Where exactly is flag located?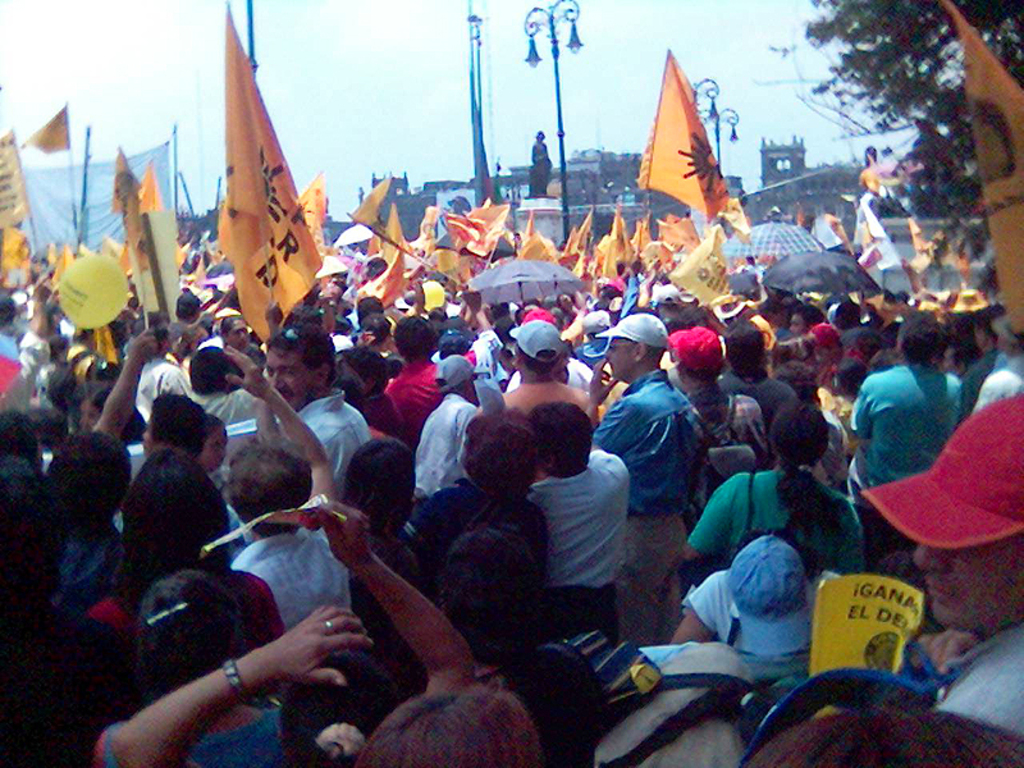
Its bounding box is pyautogui.locateOnScreen(636, 45, 731, 225).
